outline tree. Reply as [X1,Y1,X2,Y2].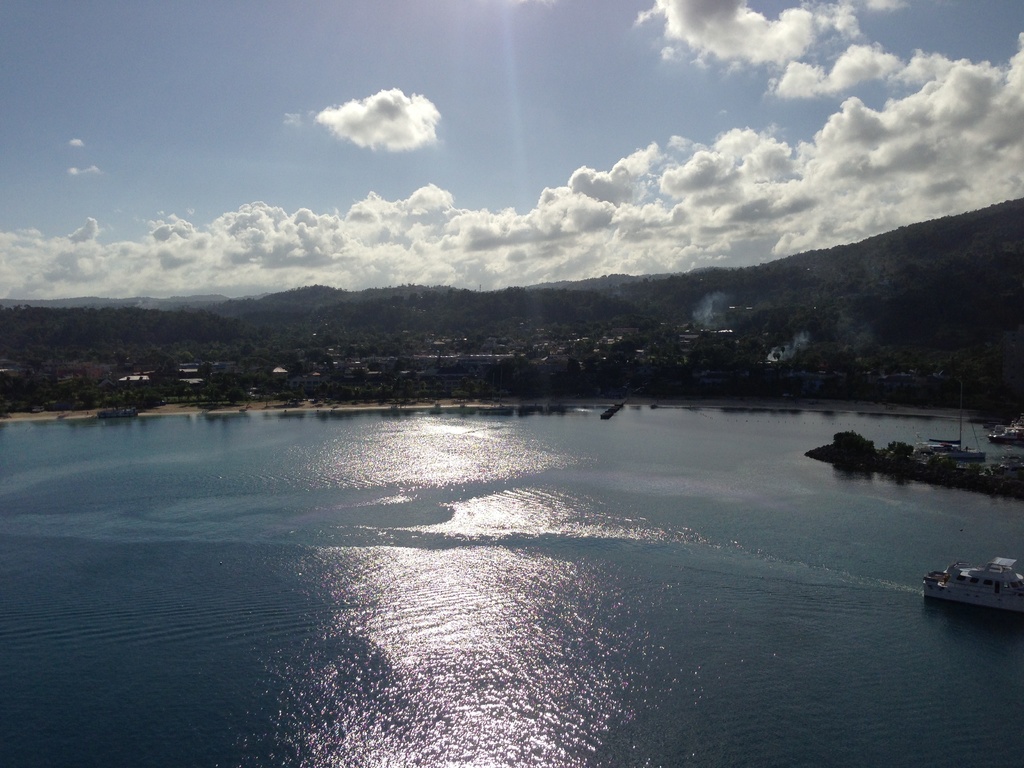
[0,198,1023,431].
